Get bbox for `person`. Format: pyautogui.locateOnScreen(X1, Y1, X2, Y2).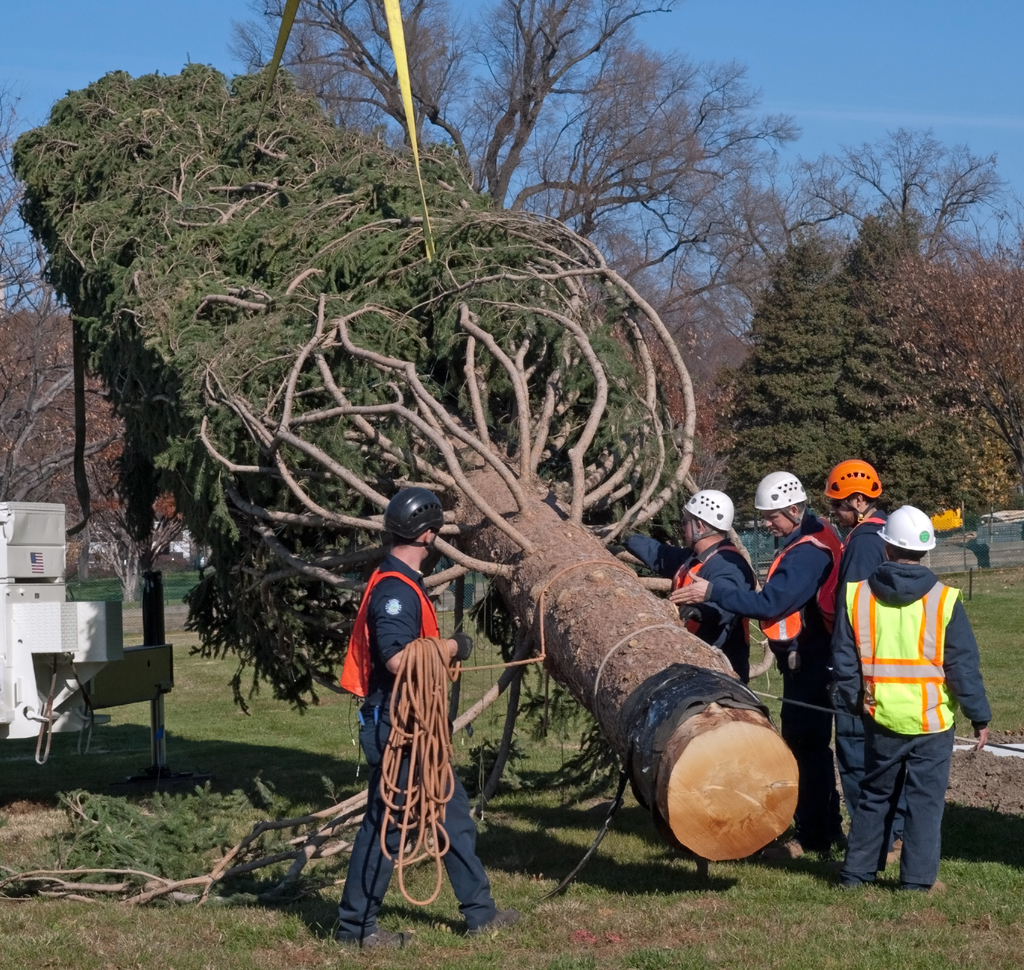
pyautogui.locateOnScreen(827, 505, 993, 896).
